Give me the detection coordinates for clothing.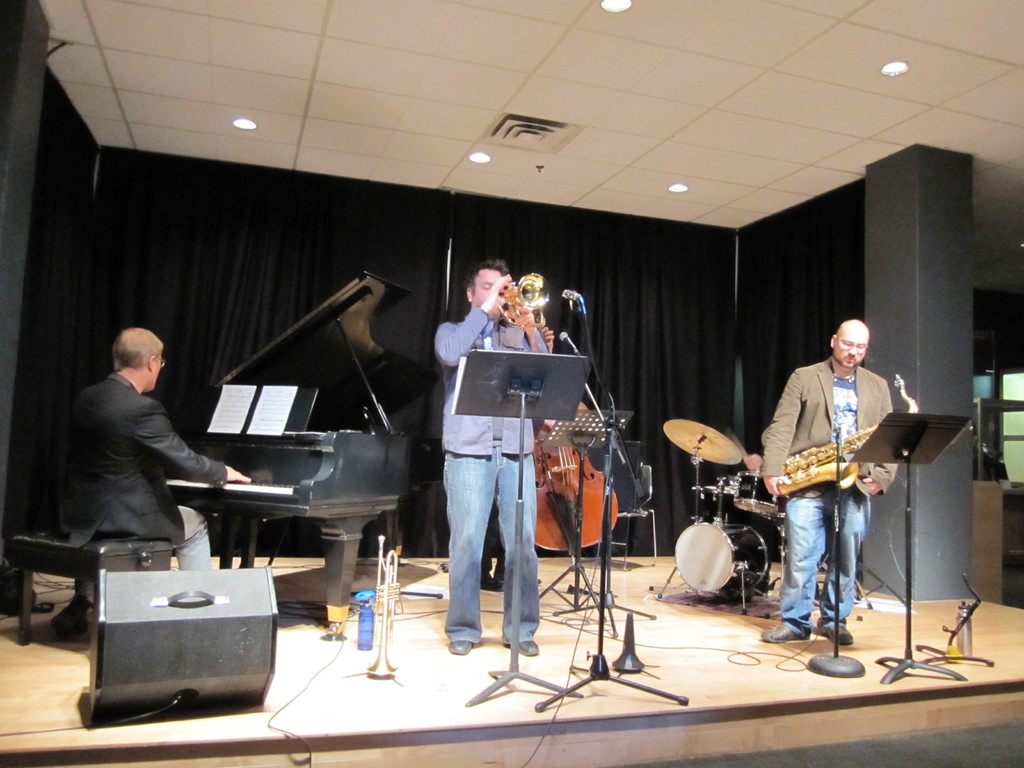
left=435, top=300, right=543, bottom=648.
